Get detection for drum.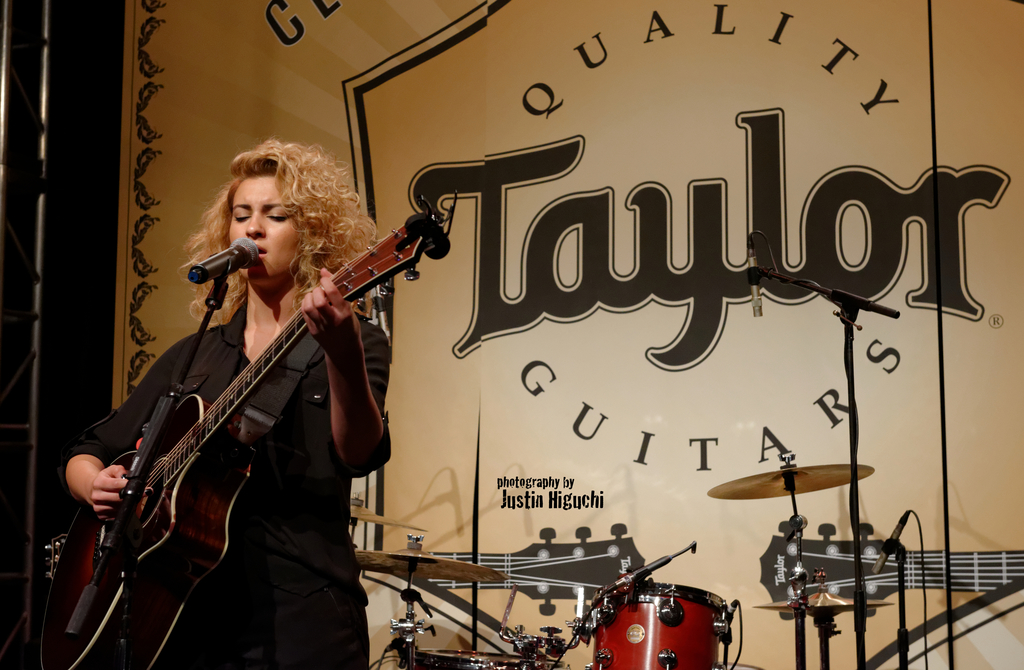
Detection: 590 584 728 669.
